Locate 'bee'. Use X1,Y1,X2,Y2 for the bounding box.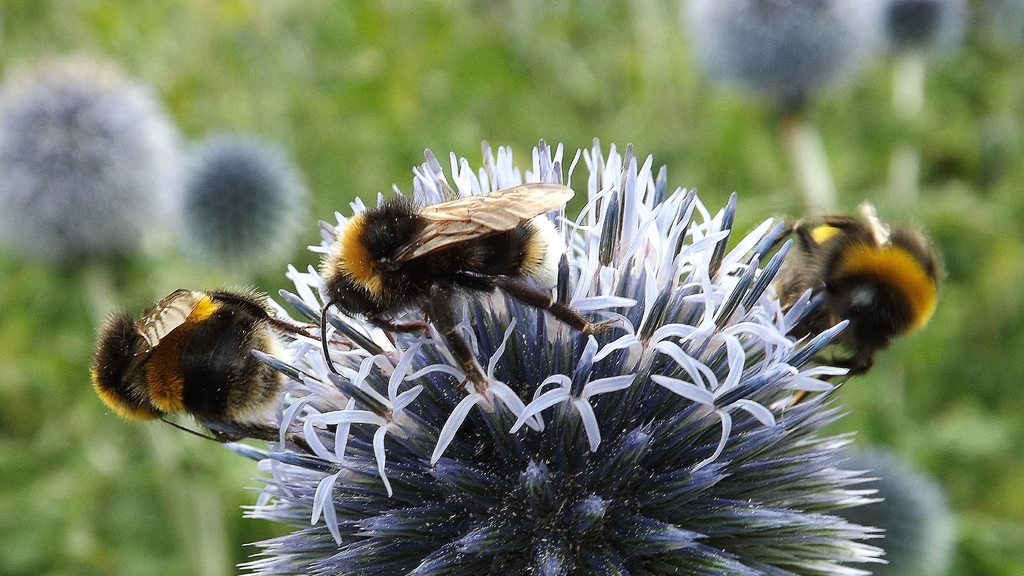
83,279,372,471.
